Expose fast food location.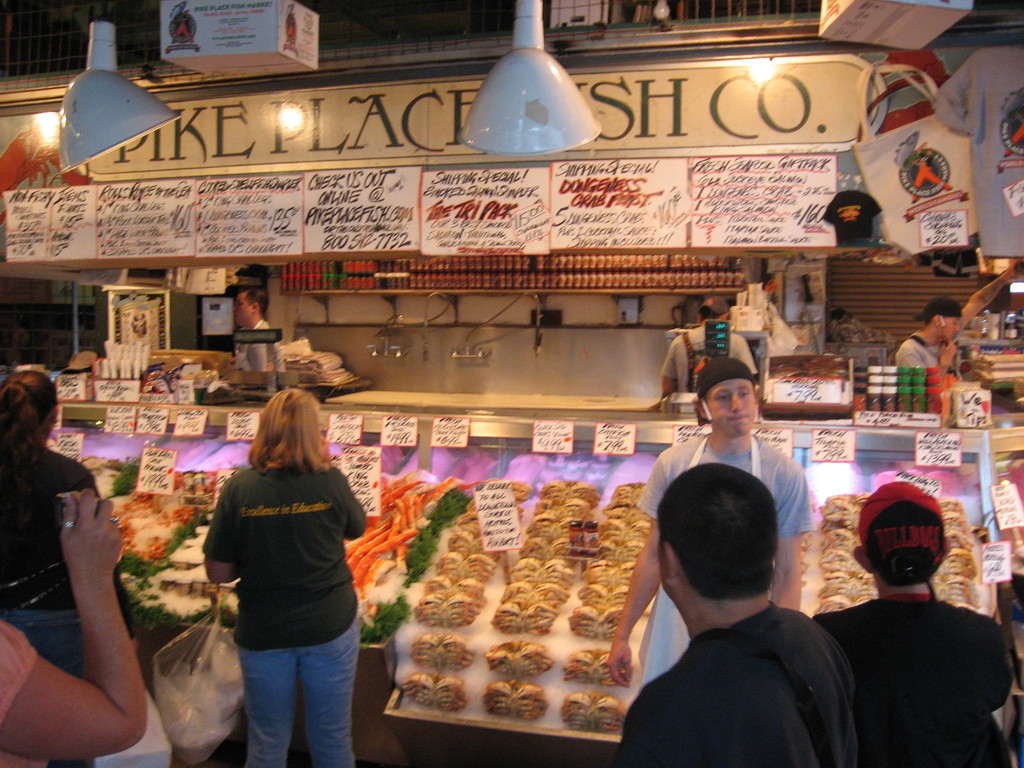
Exposed at BBox(396, 669, 433, 698).
